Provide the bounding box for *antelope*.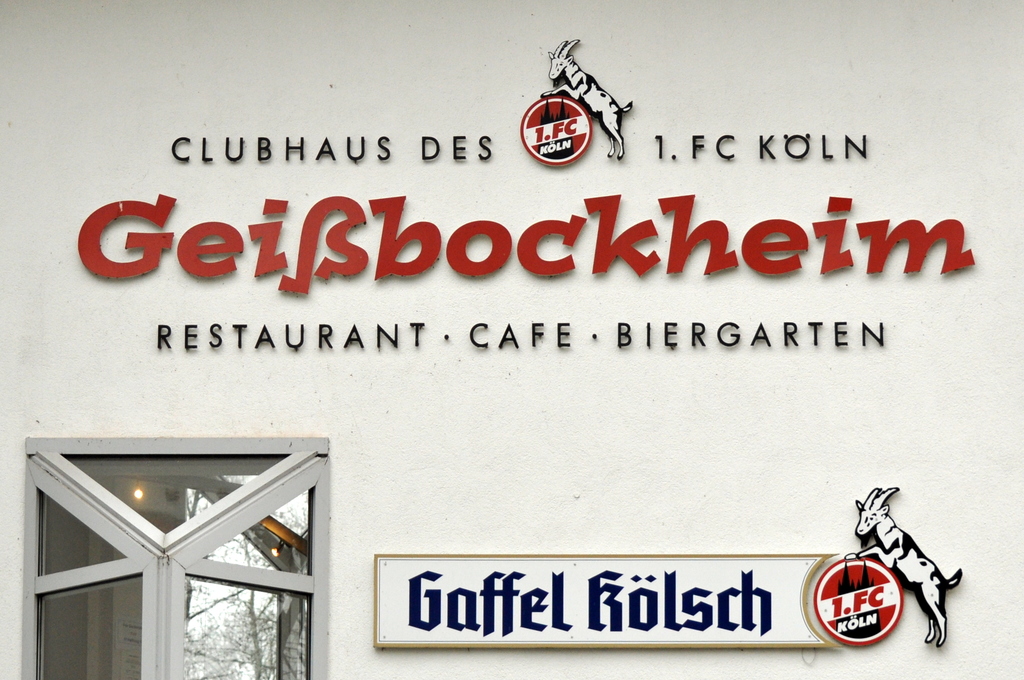
bbox=[541, 41, 634, 155].
